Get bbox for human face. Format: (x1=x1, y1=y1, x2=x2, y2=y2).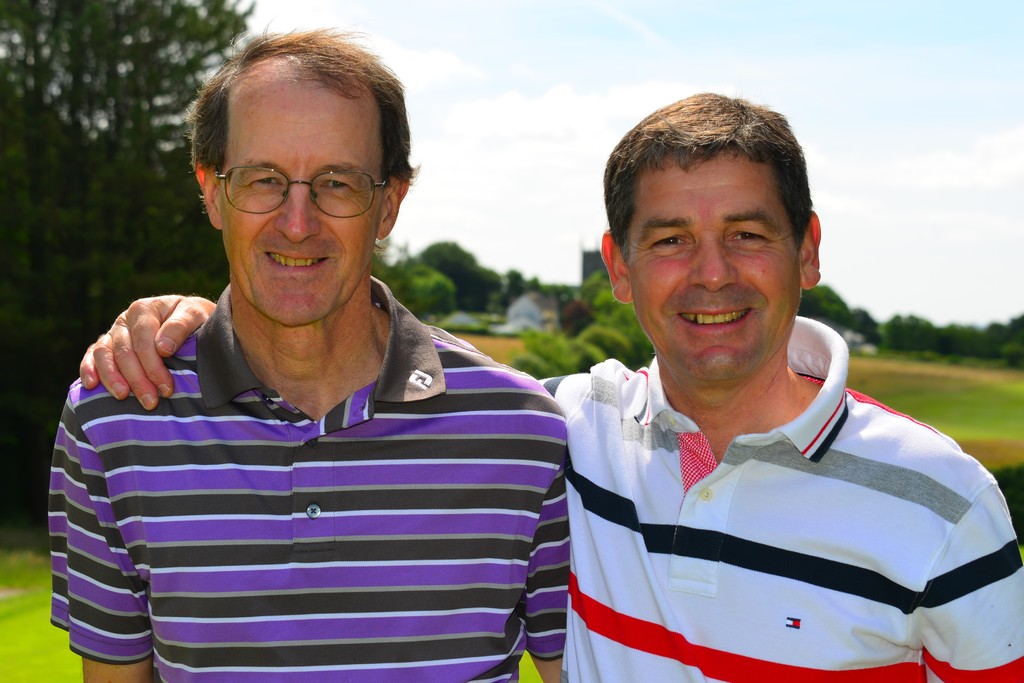
(x1=216, y1=74, x2=387, y2=324).
